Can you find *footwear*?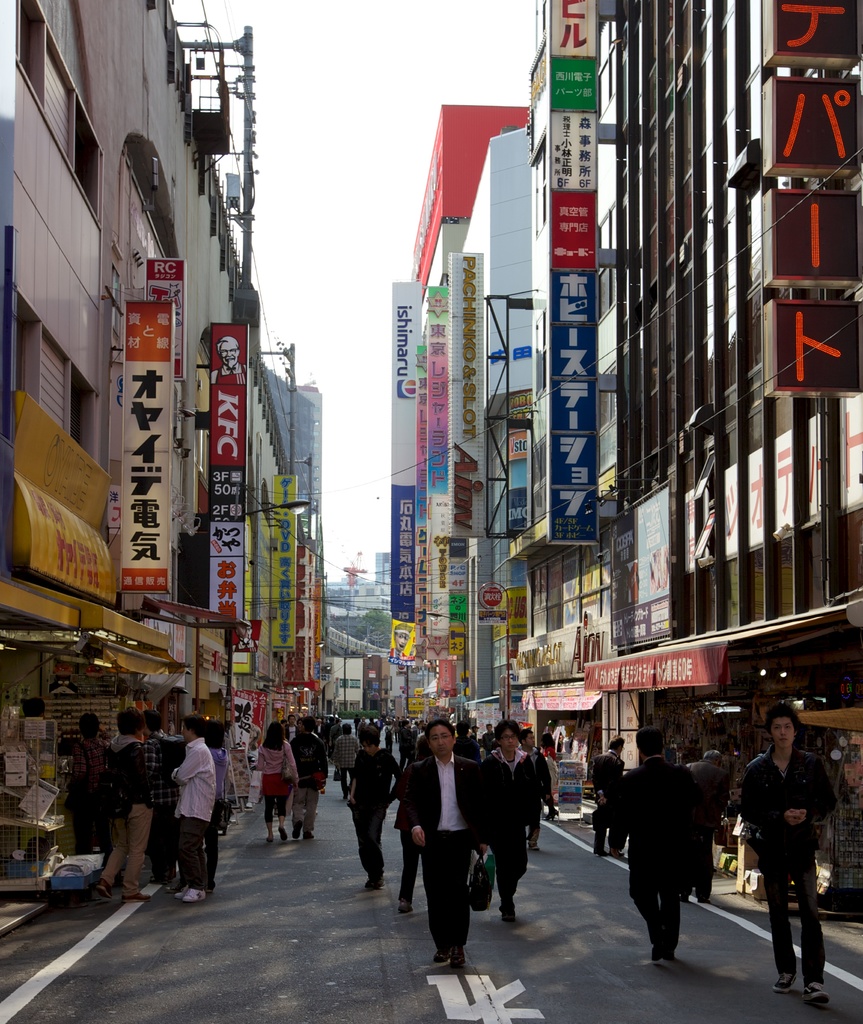
Yes, bounding box: <box>680,893,689,902</box>.
